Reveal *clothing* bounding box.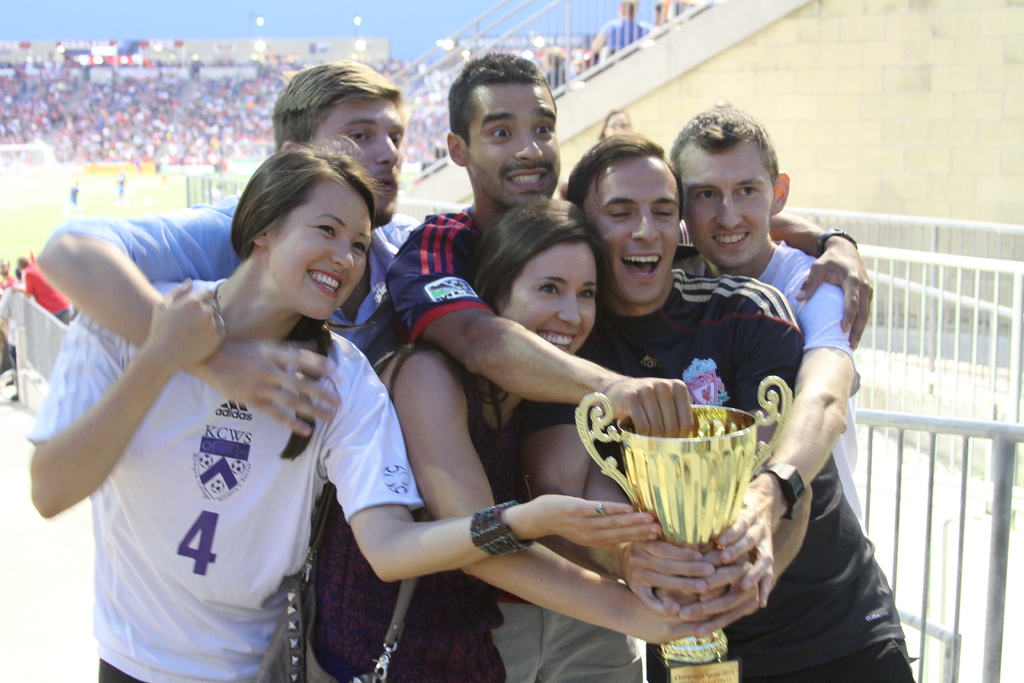
Revealed: region(545, 273, 922, 682).
